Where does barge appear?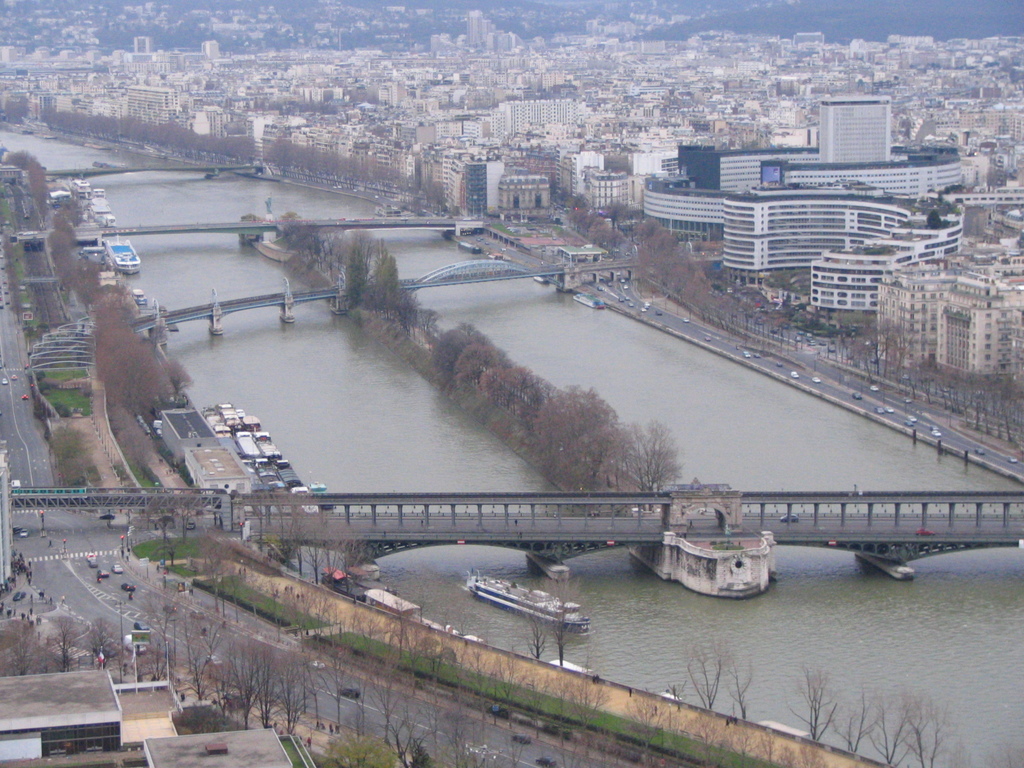
Appears at 356 572 398 598.
